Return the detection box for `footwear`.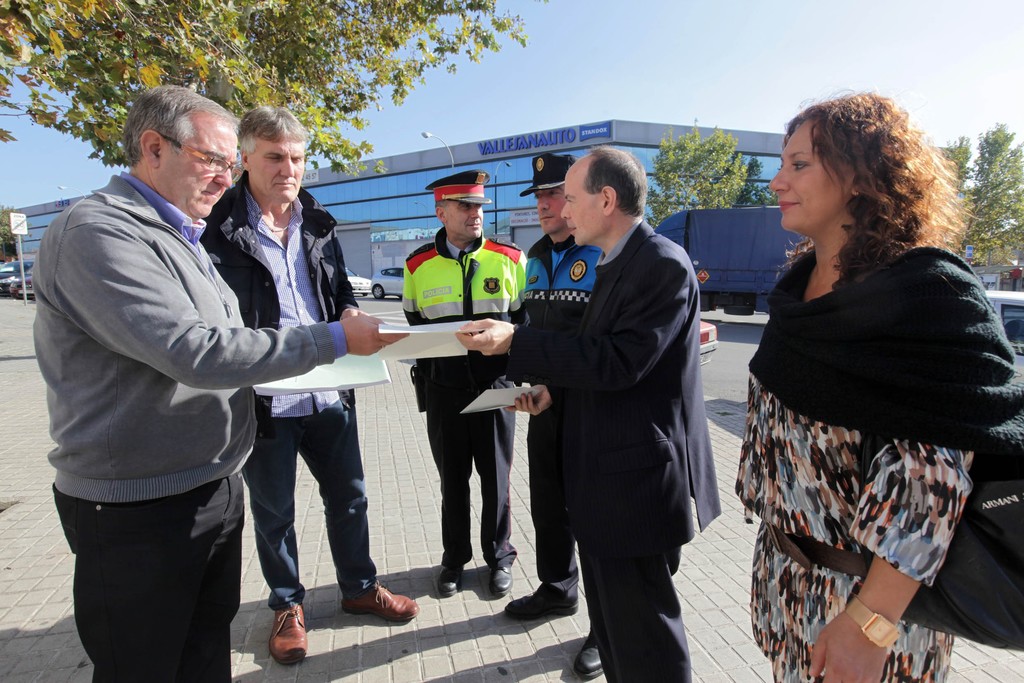
[x1=442, y1=569, x2=461, y2=594].
